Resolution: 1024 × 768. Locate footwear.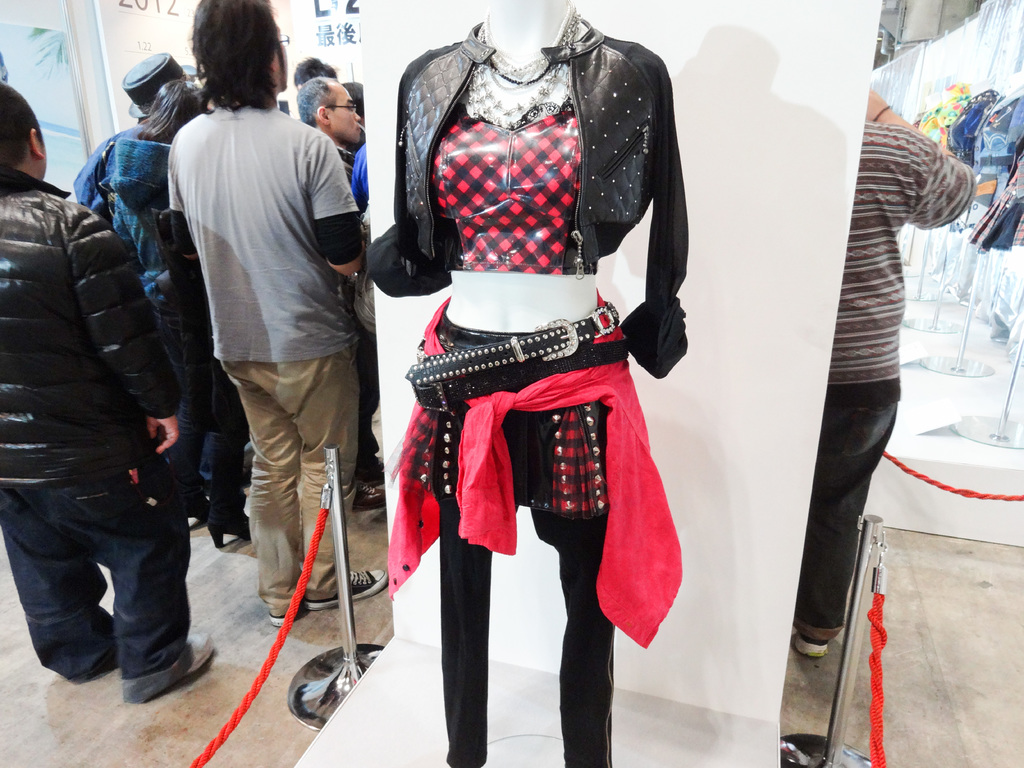
box=[269, 590, 318, 627].
